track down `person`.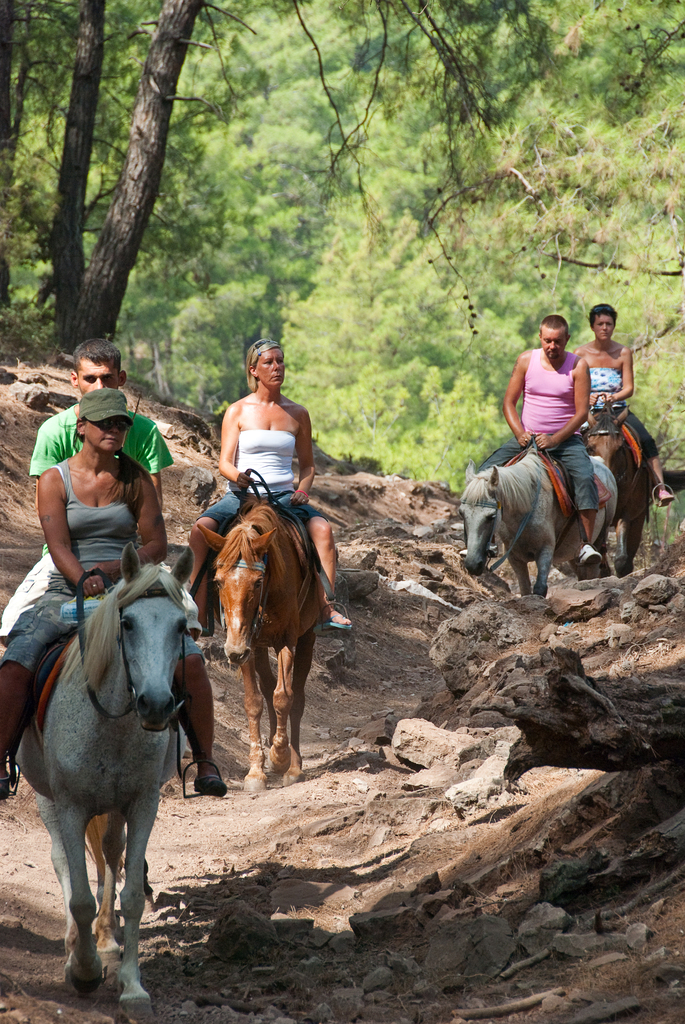
Tracked to 0:326:203:715.
